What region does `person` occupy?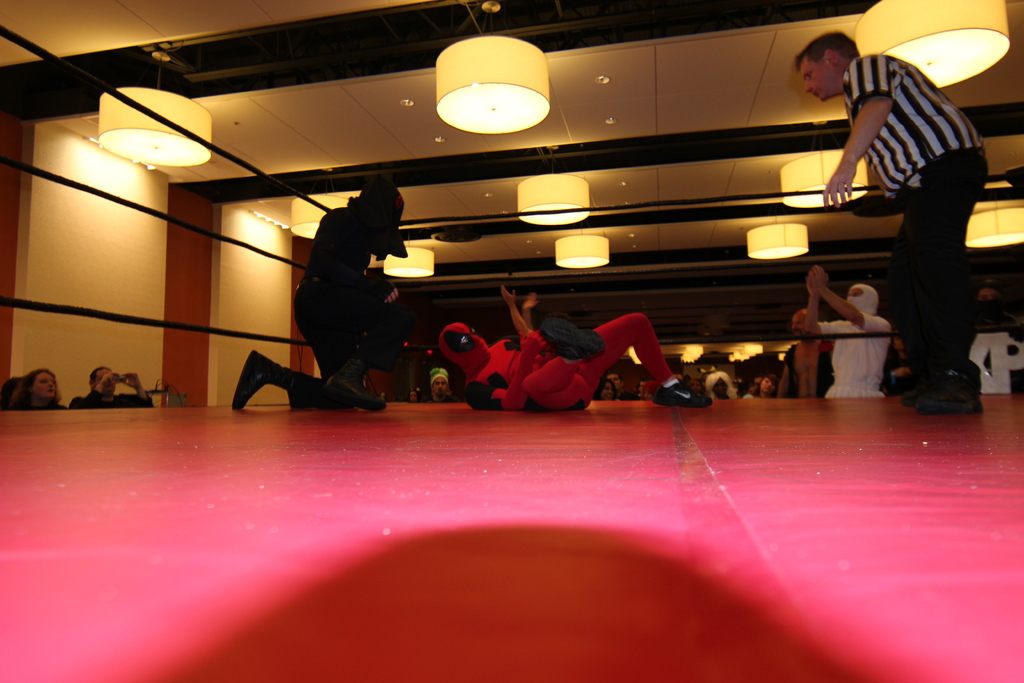
790:31:992:420.
